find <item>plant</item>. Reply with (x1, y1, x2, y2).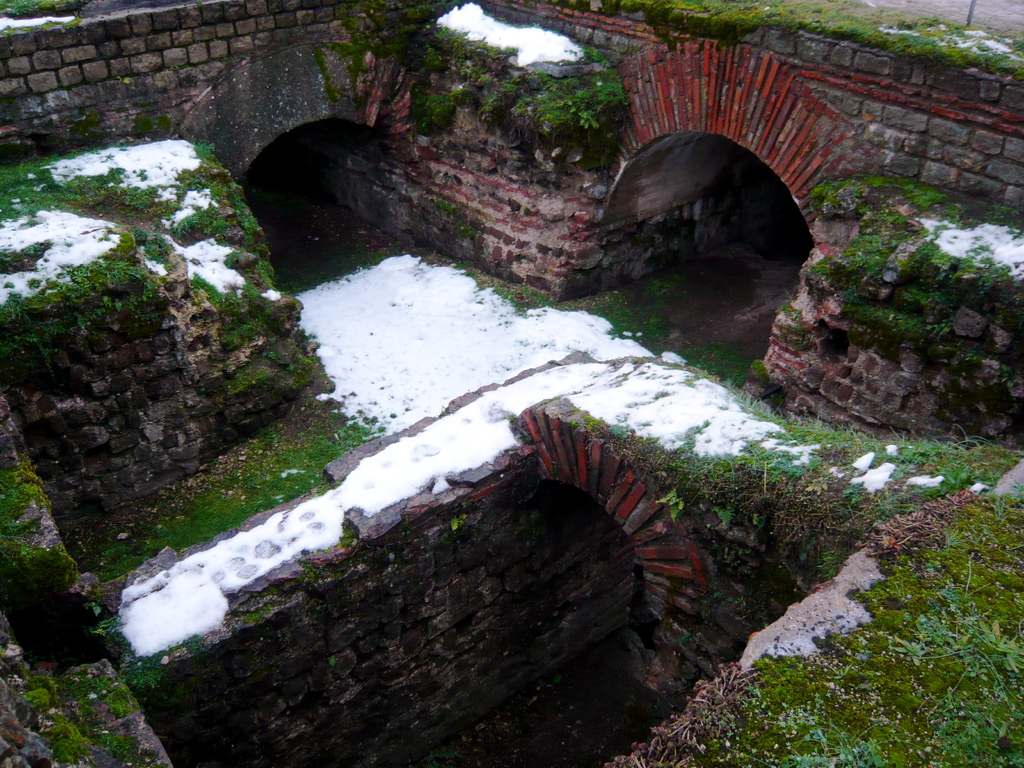
(816, 164, 1023, 365).
